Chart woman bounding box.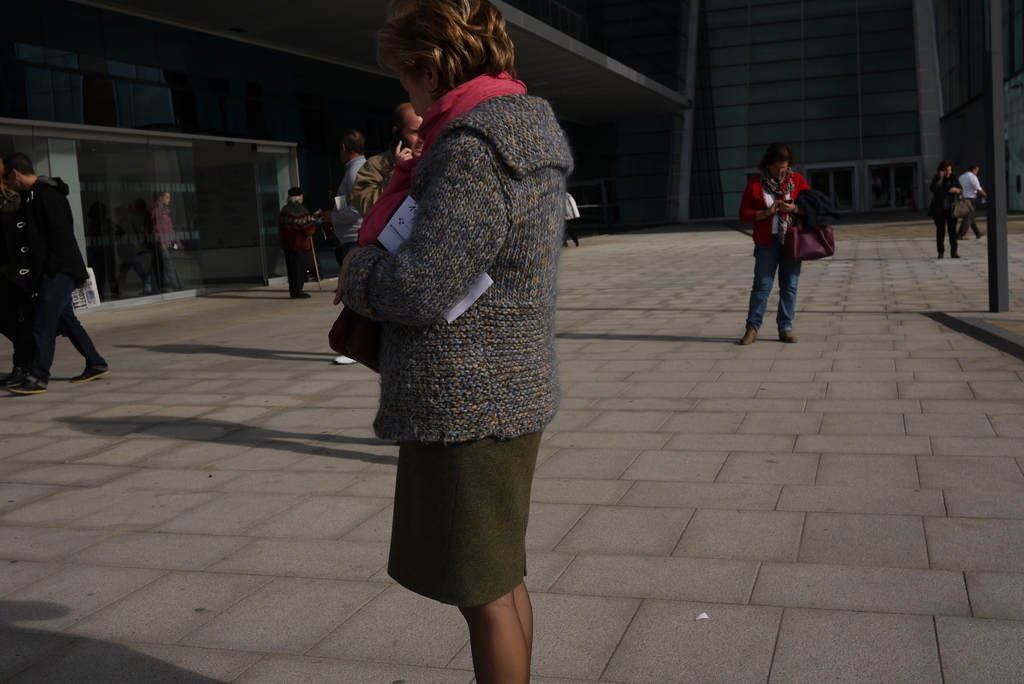
Charted: select_region(310, 17, 595, 666).
